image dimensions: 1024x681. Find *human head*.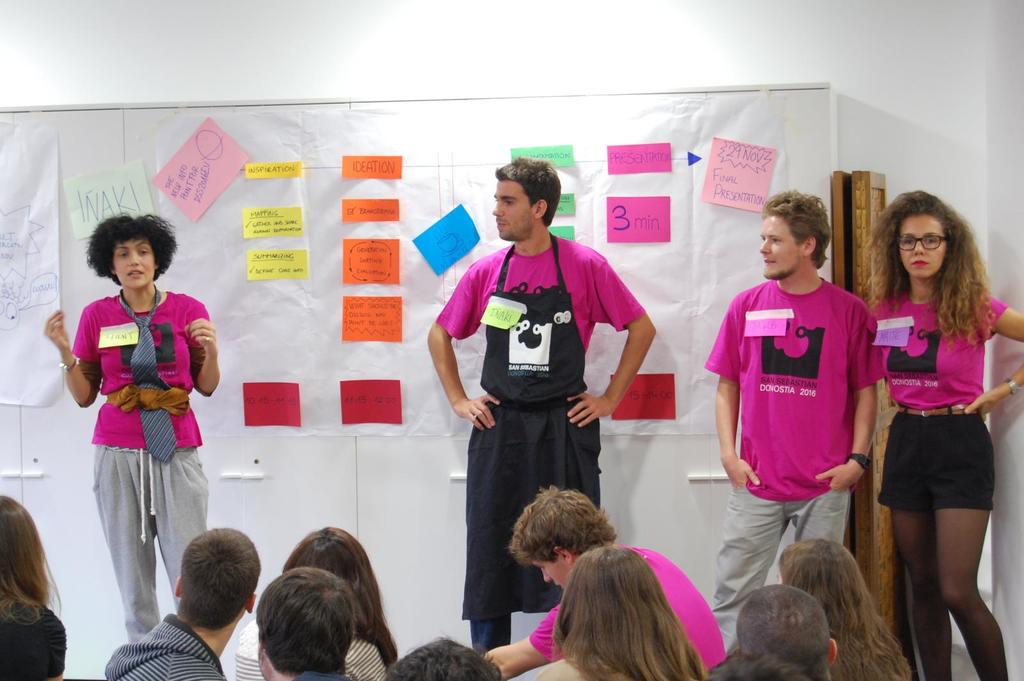
bbox=[165, 538, 256, 634].
